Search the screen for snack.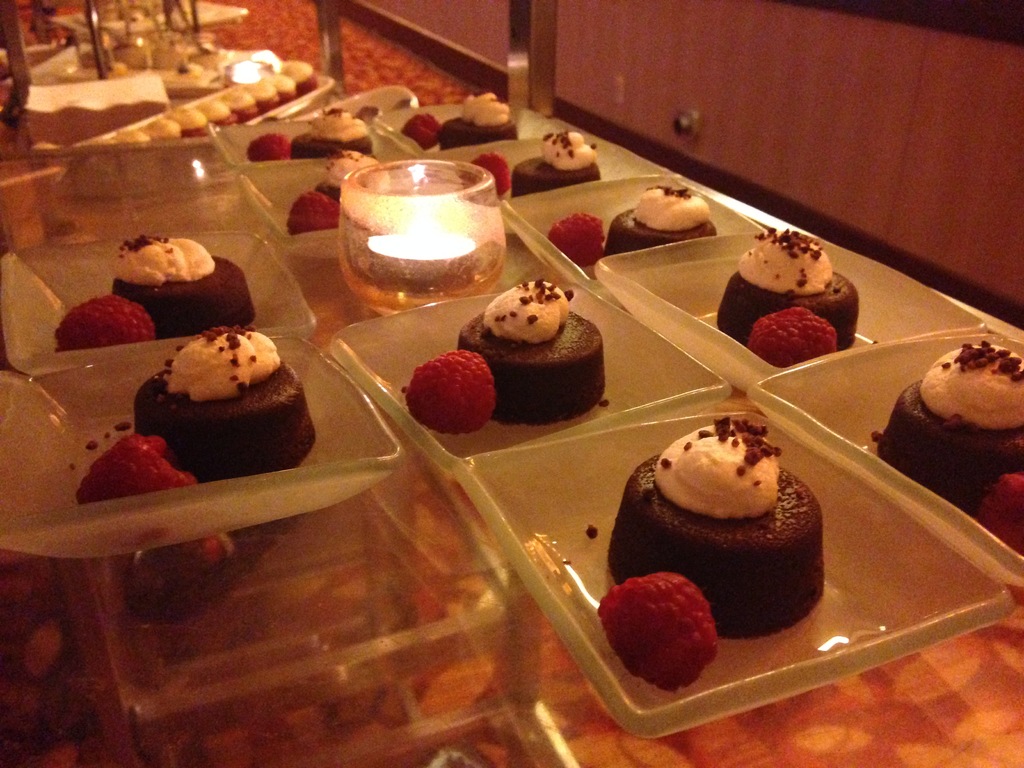
Found at pyautogui.locateOnScreen(492, 127, 602, 209).
